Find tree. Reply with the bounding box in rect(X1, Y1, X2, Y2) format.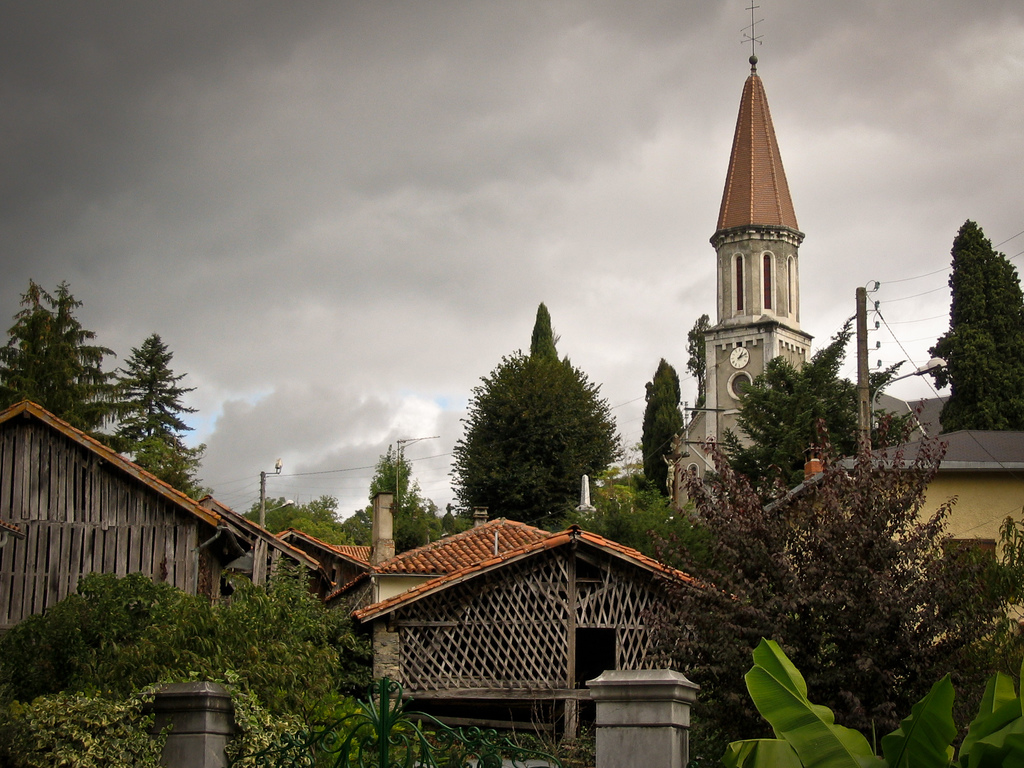
rect(925, 214, 1023, 431).
